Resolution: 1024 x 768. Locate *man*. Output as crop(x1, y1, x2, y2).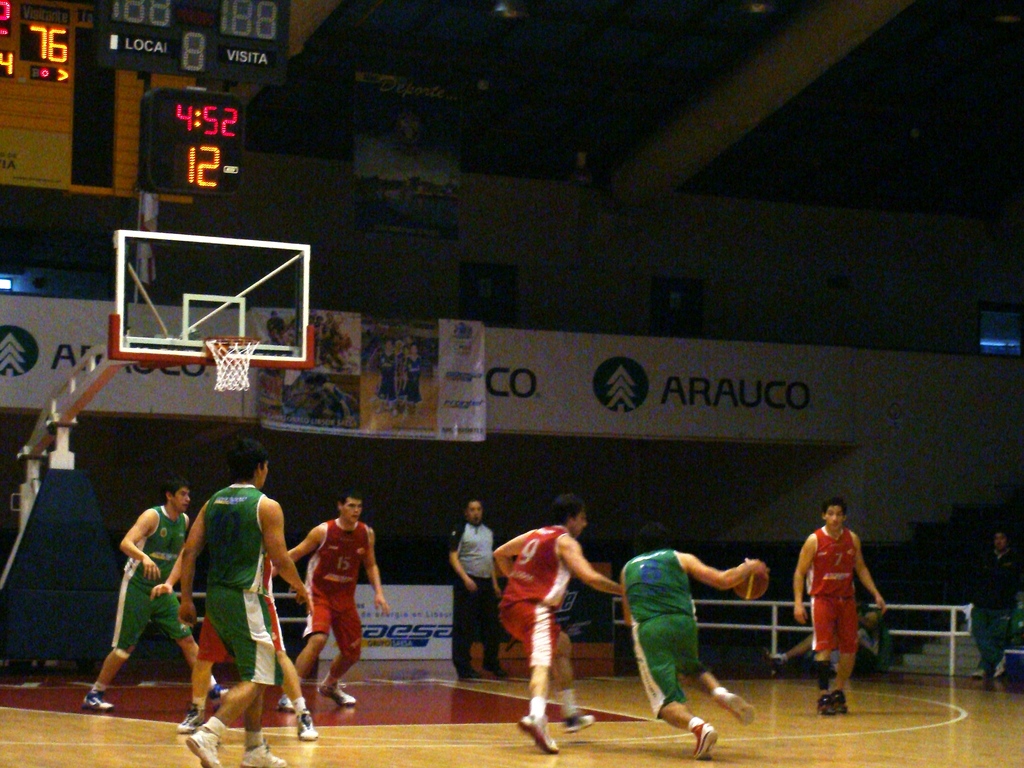
crop(269, 490, 391, 714).
